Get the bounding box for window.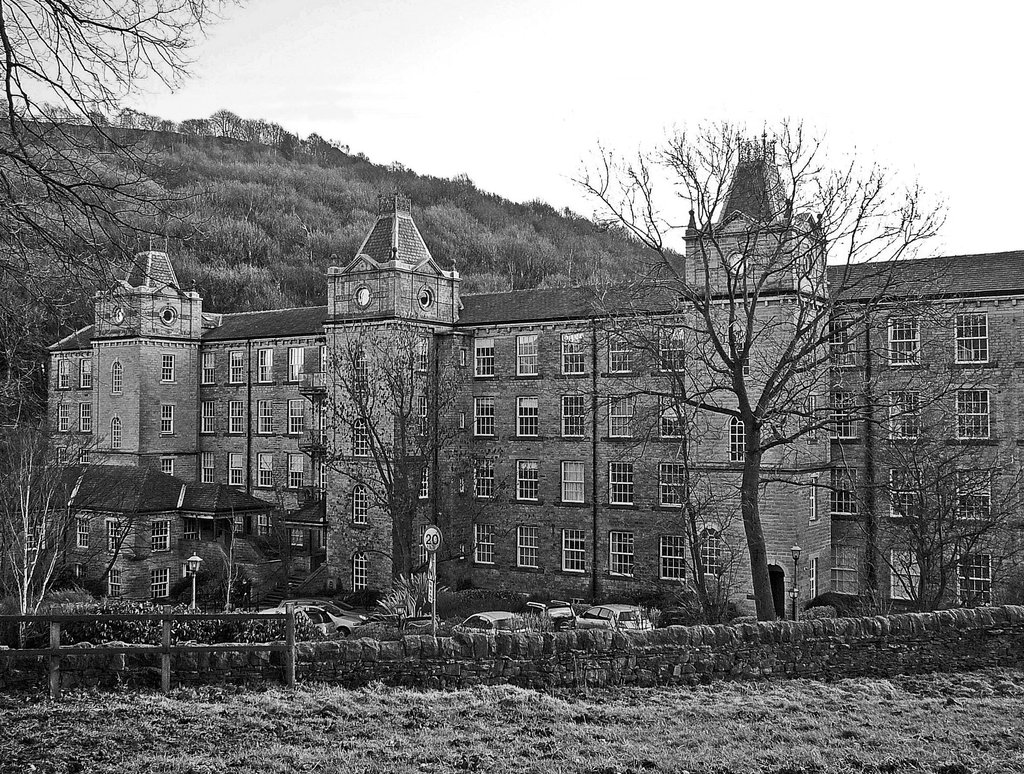
detection(729, 321, 749, 376).
